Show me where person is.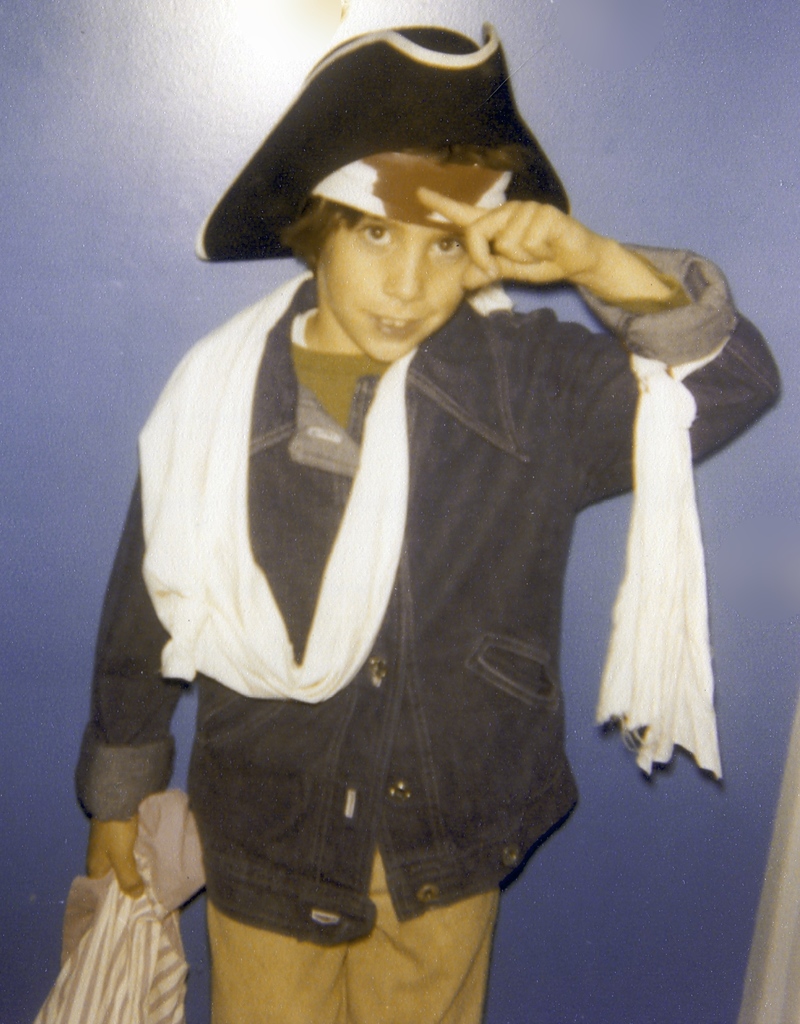
person is at box(77, 19, 784, 1023).
